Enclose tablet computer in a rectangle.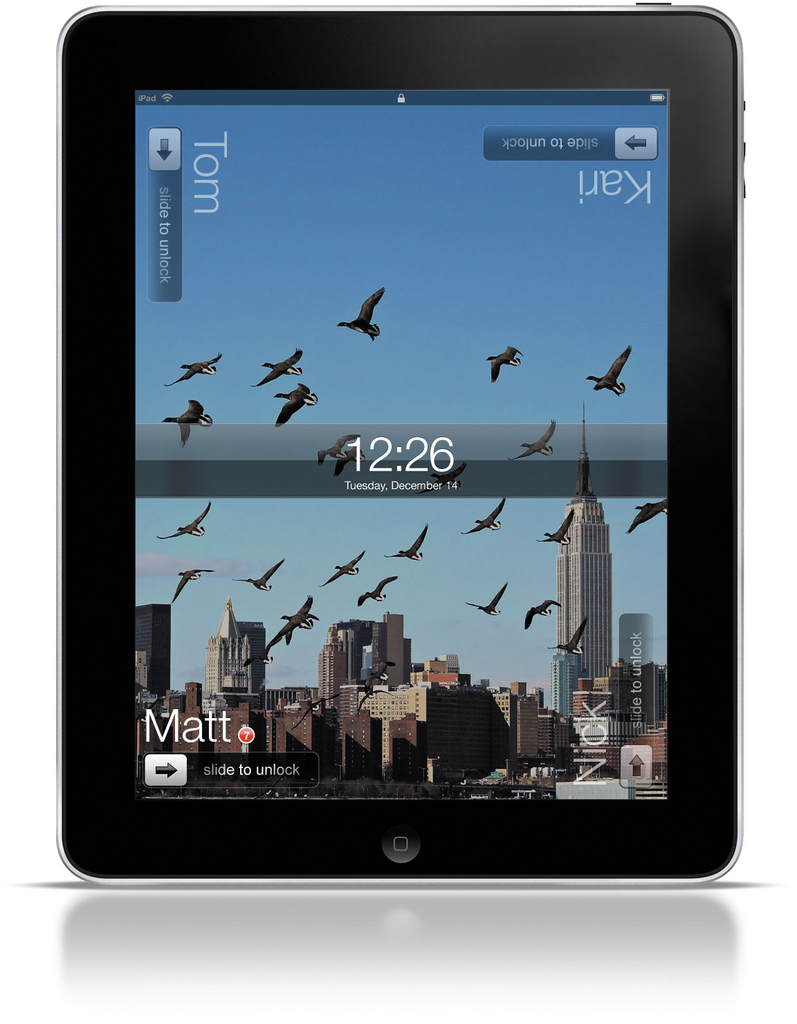
l=60, t=4, r=744, b=887.
